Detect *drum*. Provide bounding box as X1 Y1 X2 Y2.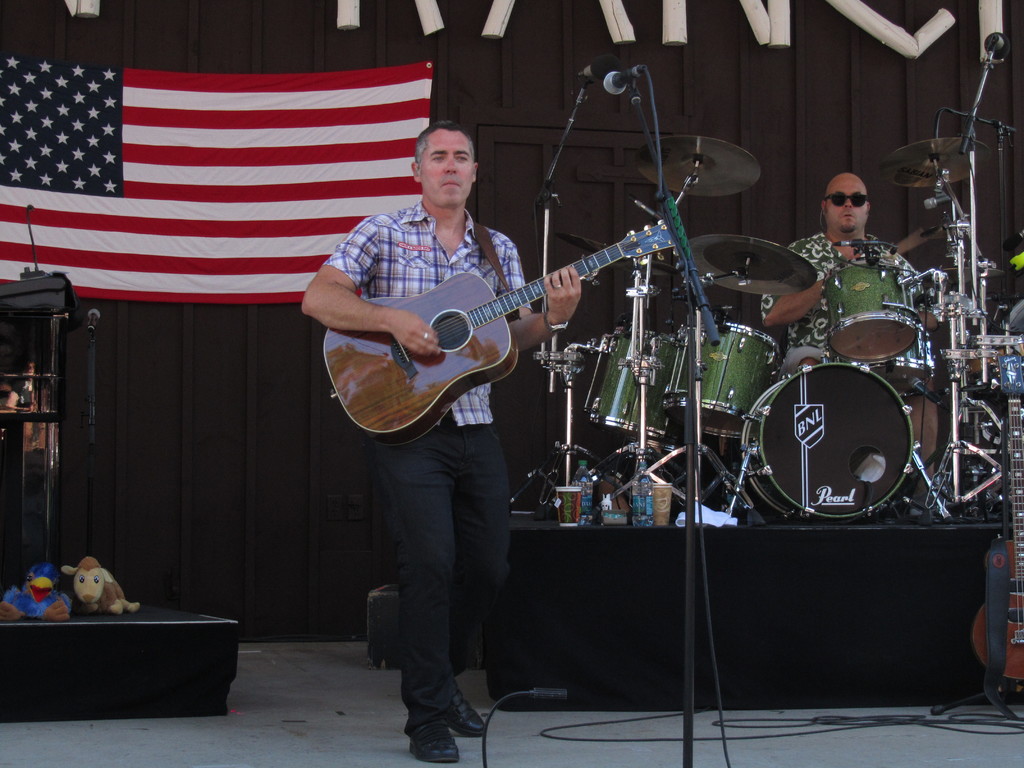
665 315 778 445.
